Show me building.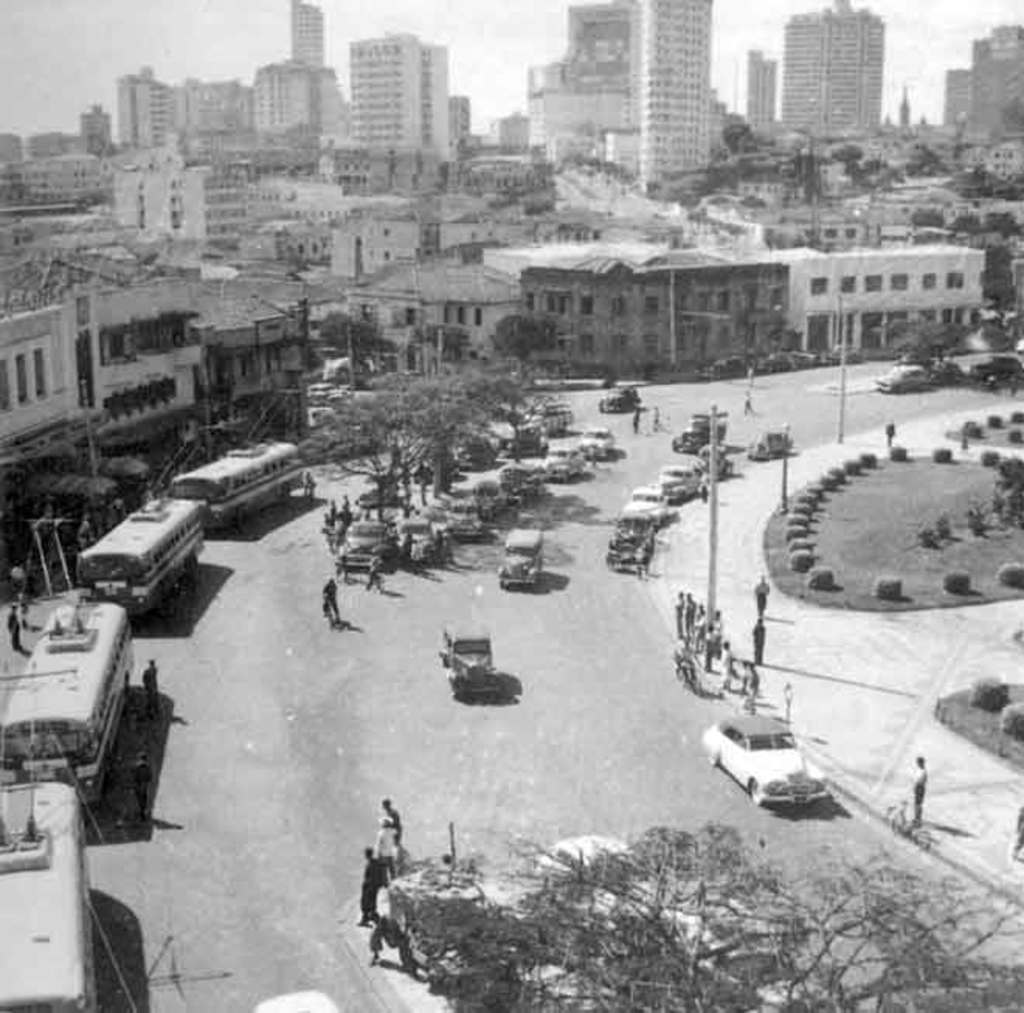
building is here: l=521, t=254, r=785, b=365.
